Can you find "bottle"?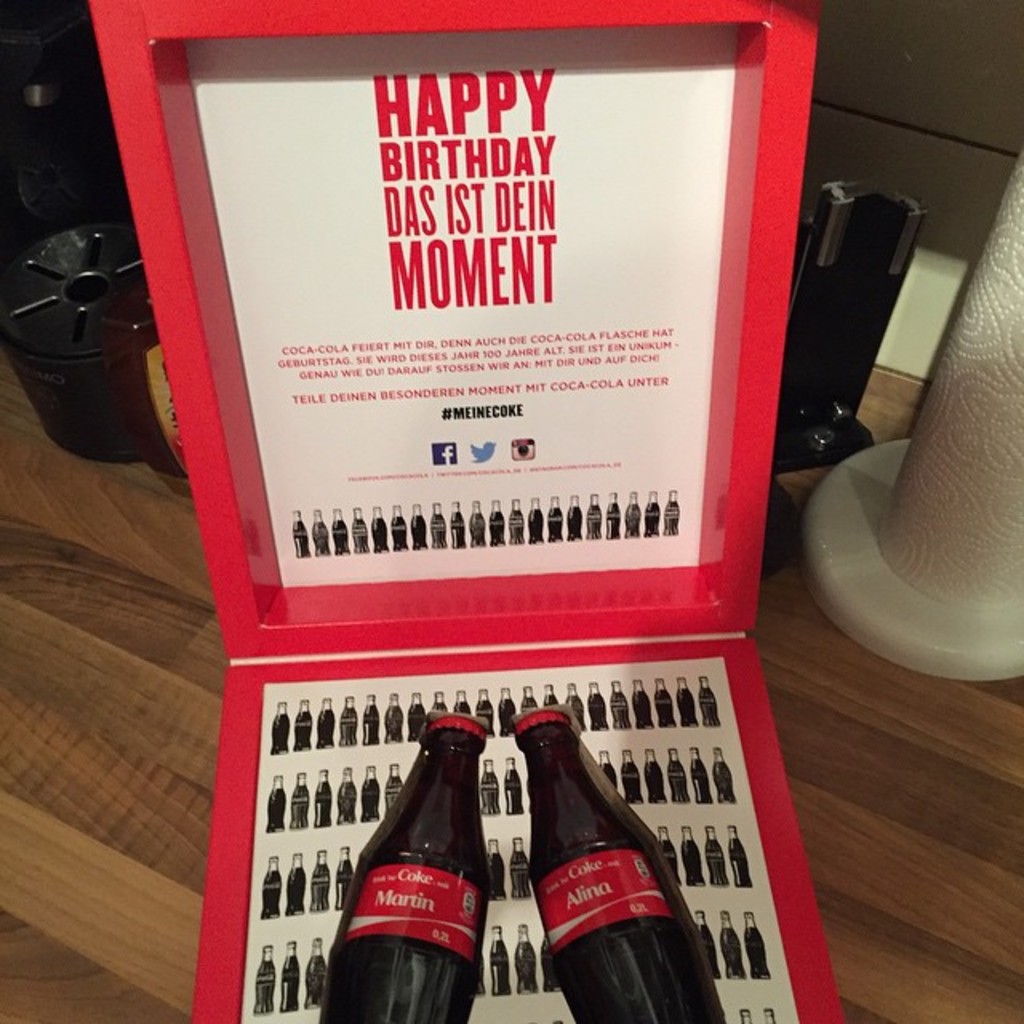
Yes, bounding box: 280,938,299,1011.
